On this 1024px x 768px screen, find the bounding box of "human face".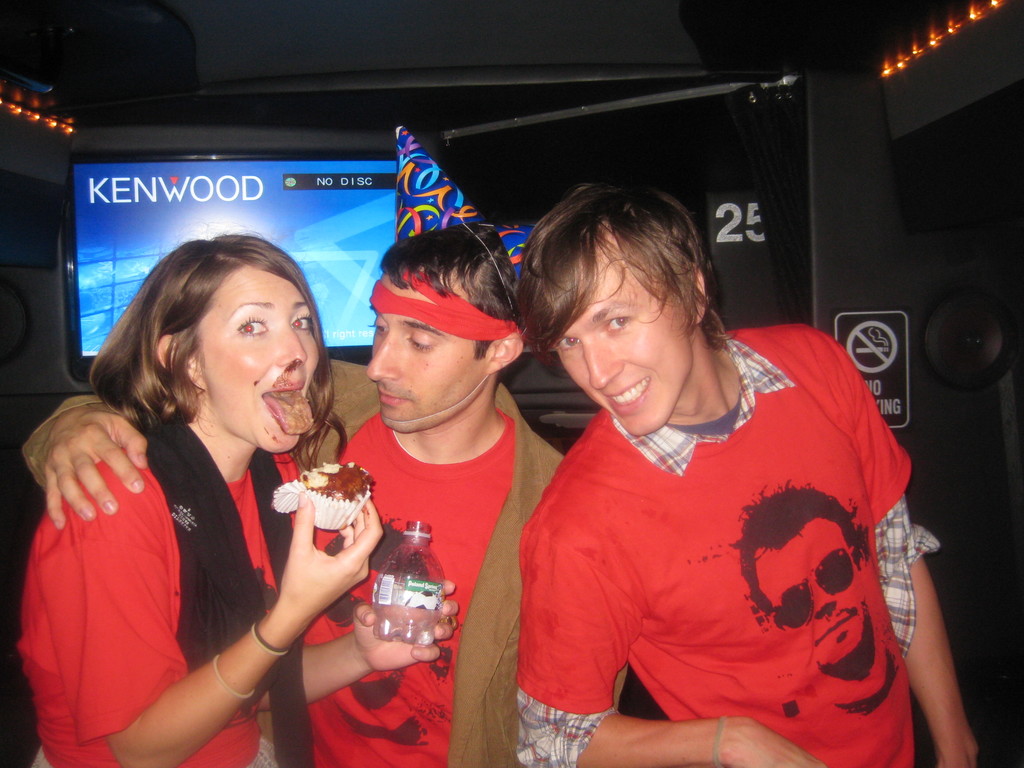
Bounding box: select_region(556, 244, 685, 436).
